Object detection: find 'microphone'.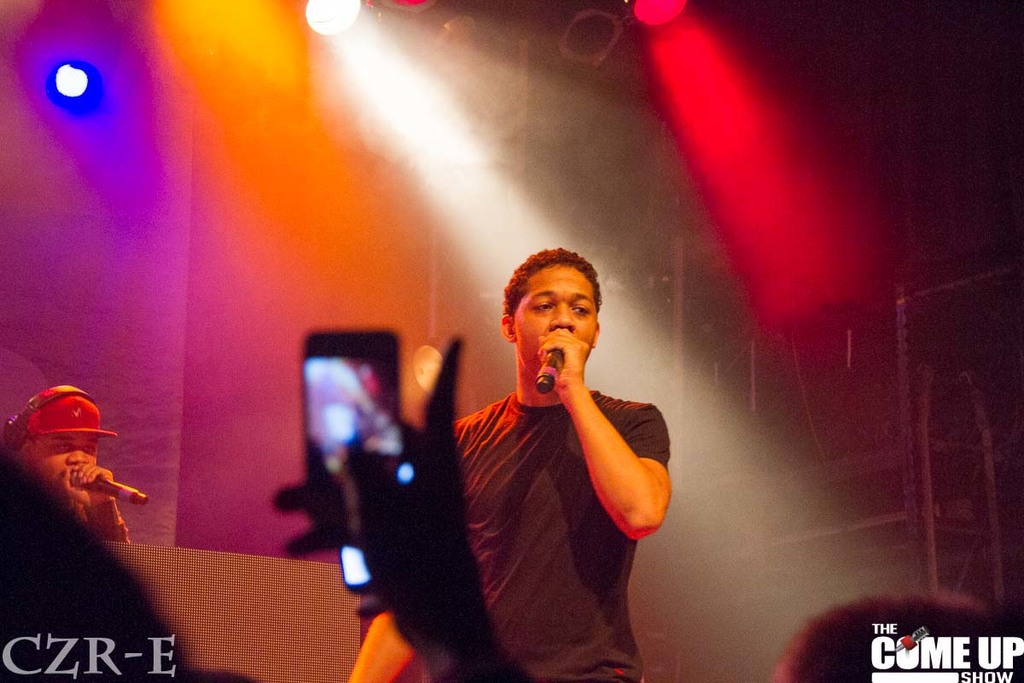
(left=71, top=473, right=141, bottom=509).
